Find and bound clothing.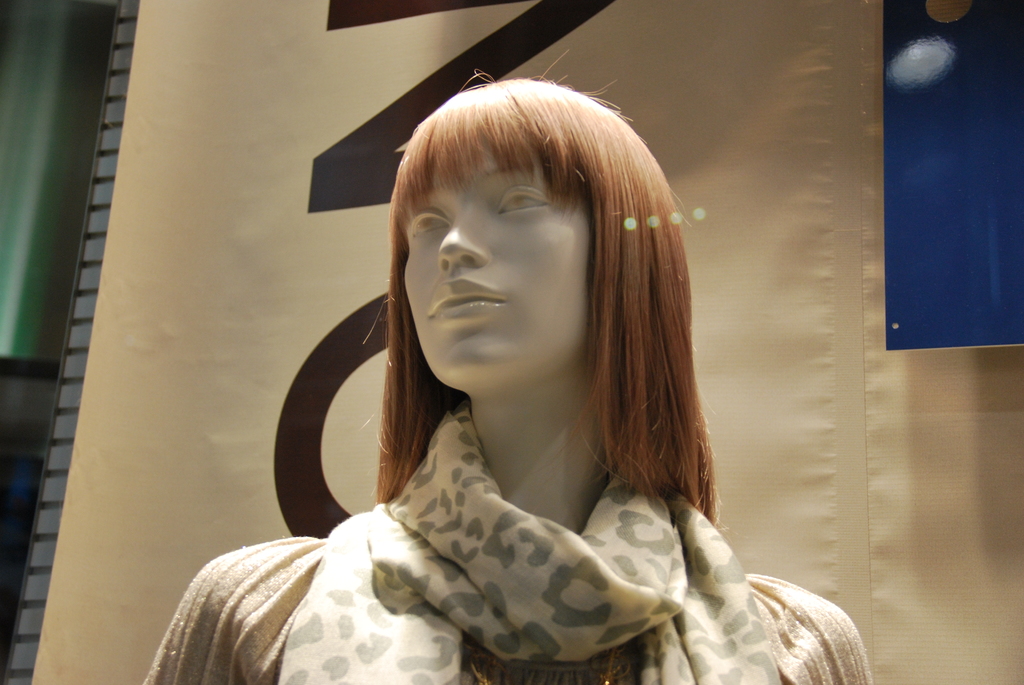
Bound: detection(141, 397, 860, 684).
